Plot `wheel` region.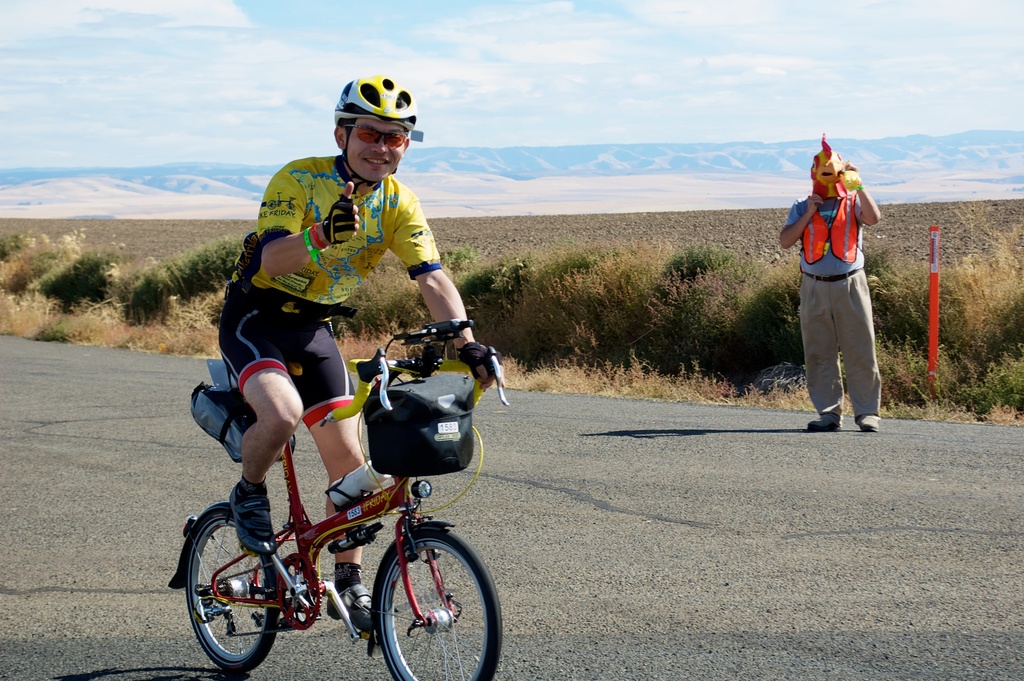
Plotted at left=365, top=519, right=505, bottom=680.
